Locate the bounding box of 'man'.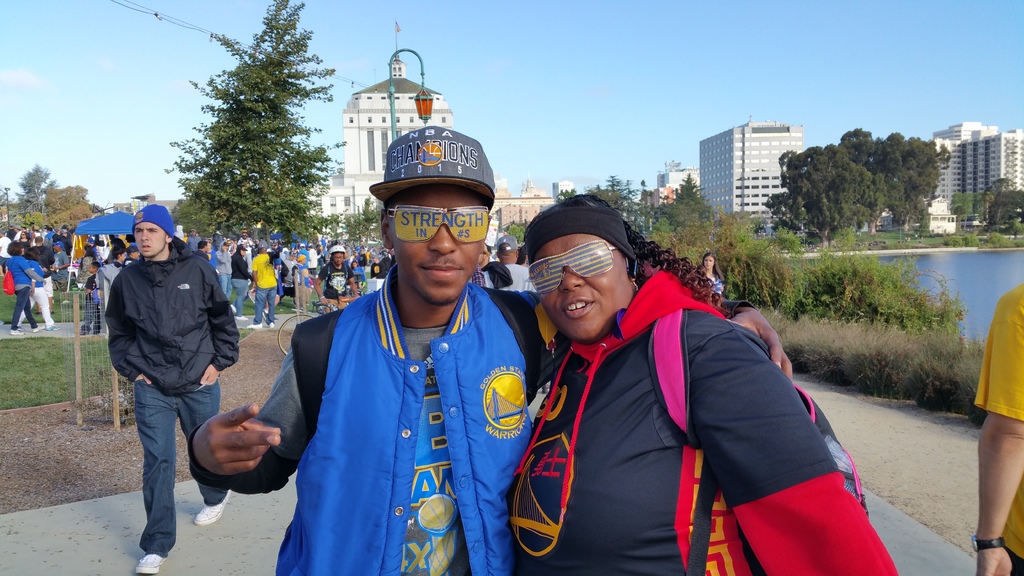
Bounding box: [104, 198, 238, 575].
